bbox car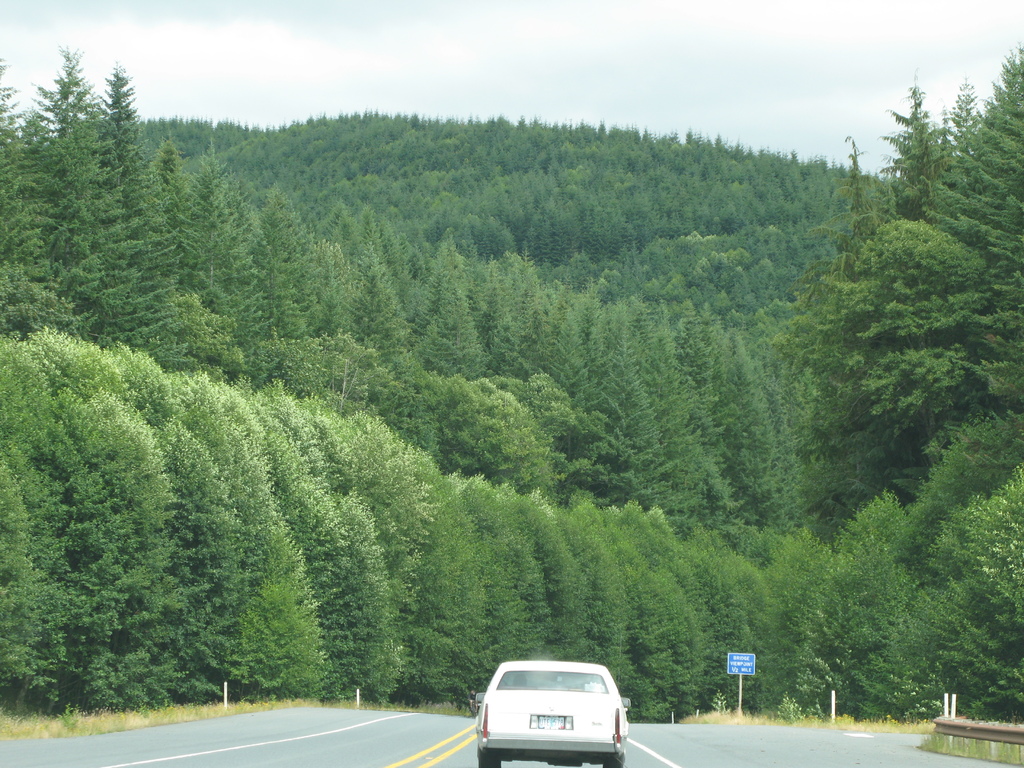
{"x1": 475, "y1": 661, "x2": 628, "y2": 767}
